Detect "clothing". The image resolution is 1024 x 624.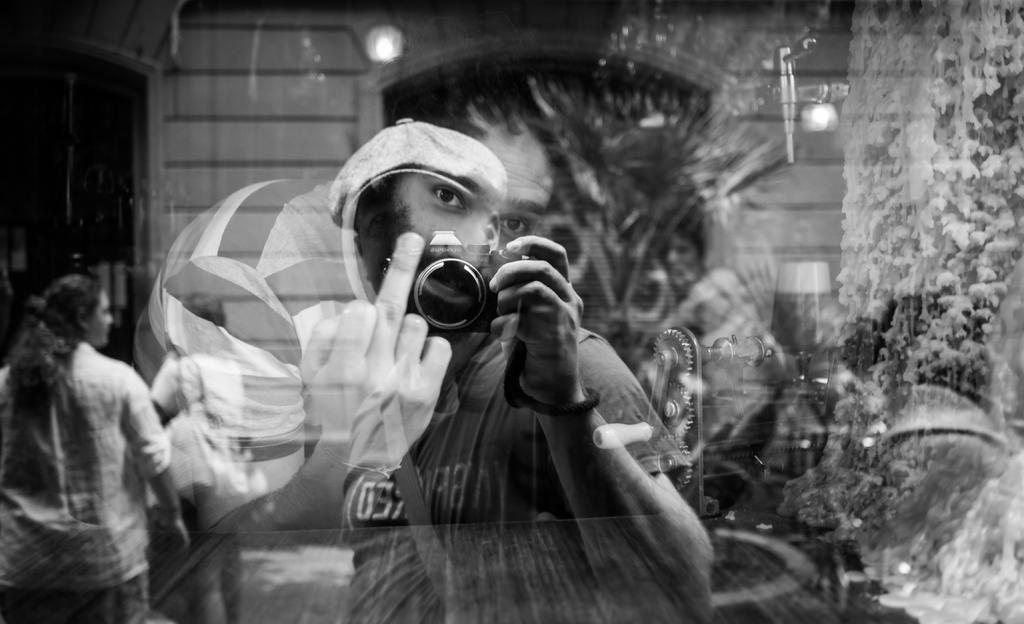
158 332 252 497.
